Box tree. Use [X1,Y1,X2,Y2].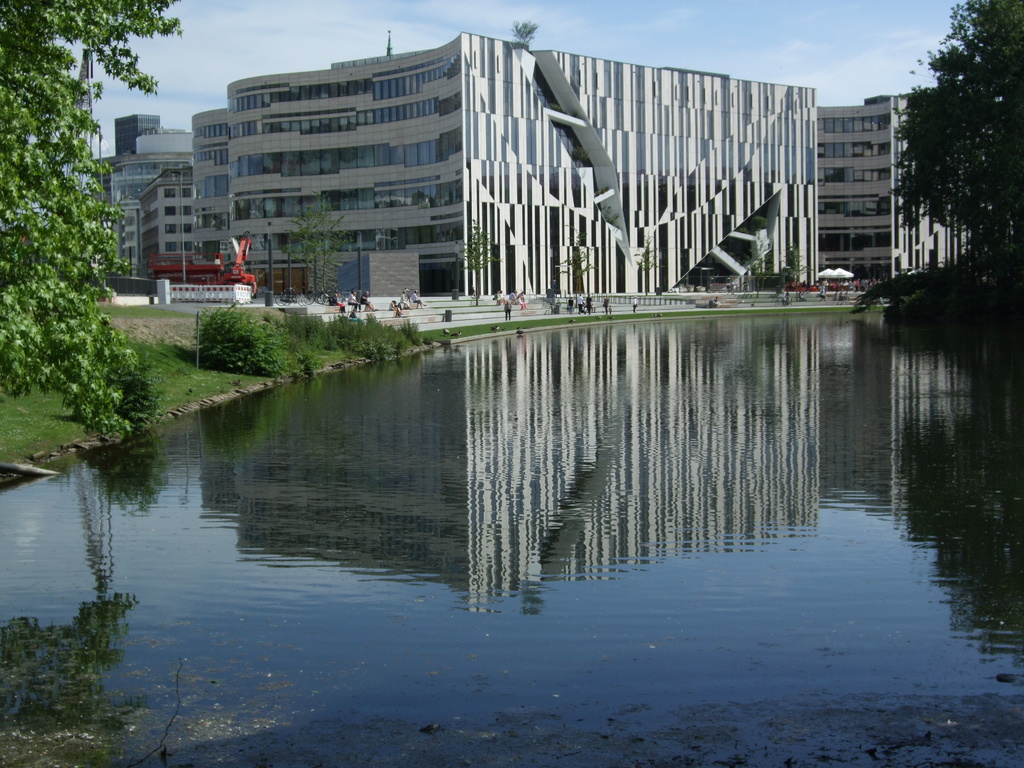
[748,252,767,294].
